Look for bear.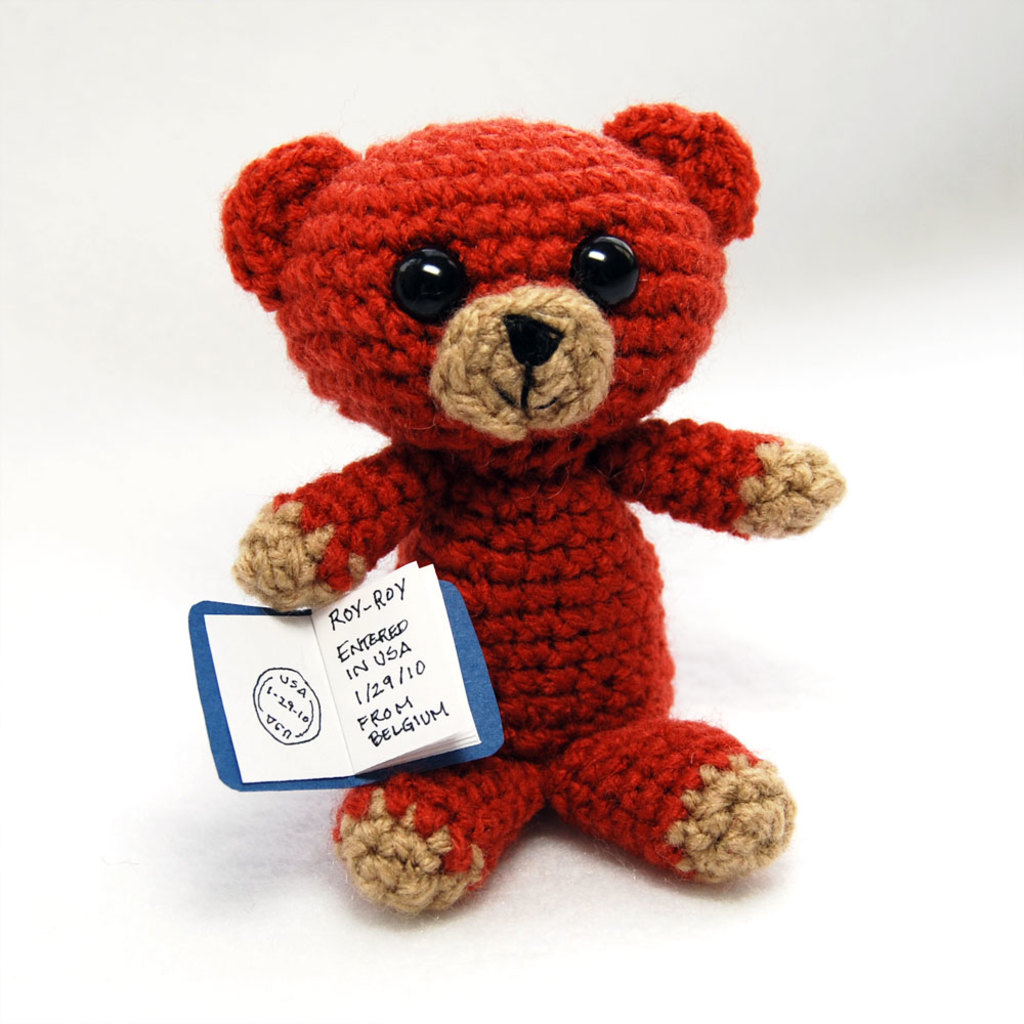
Found: crop(218, 97, 847, 914).
